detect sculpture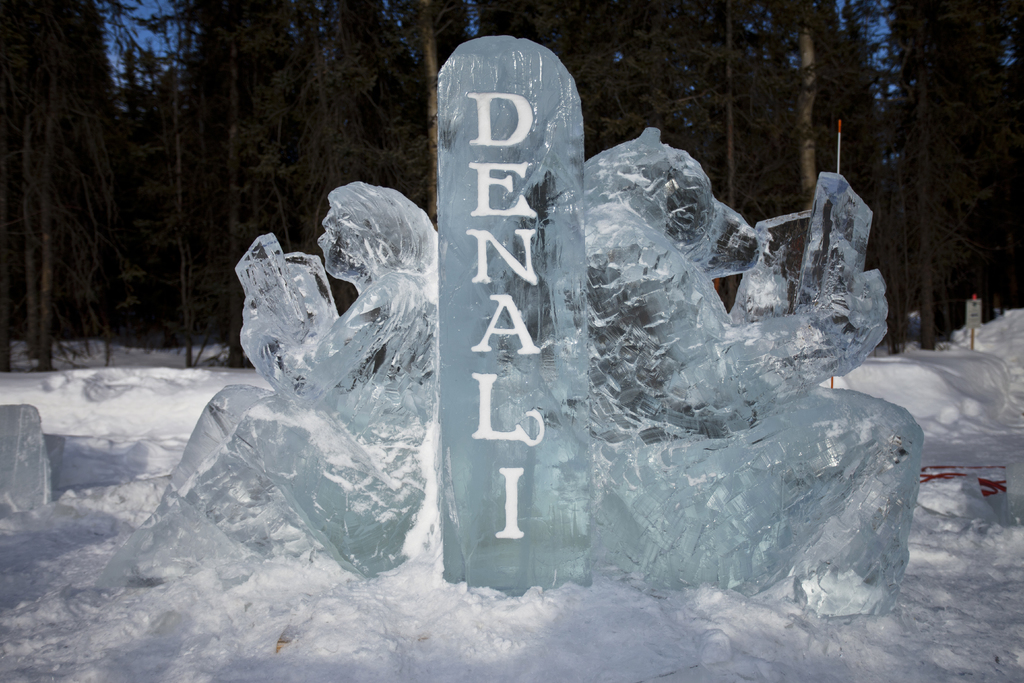
578,130,923,613
